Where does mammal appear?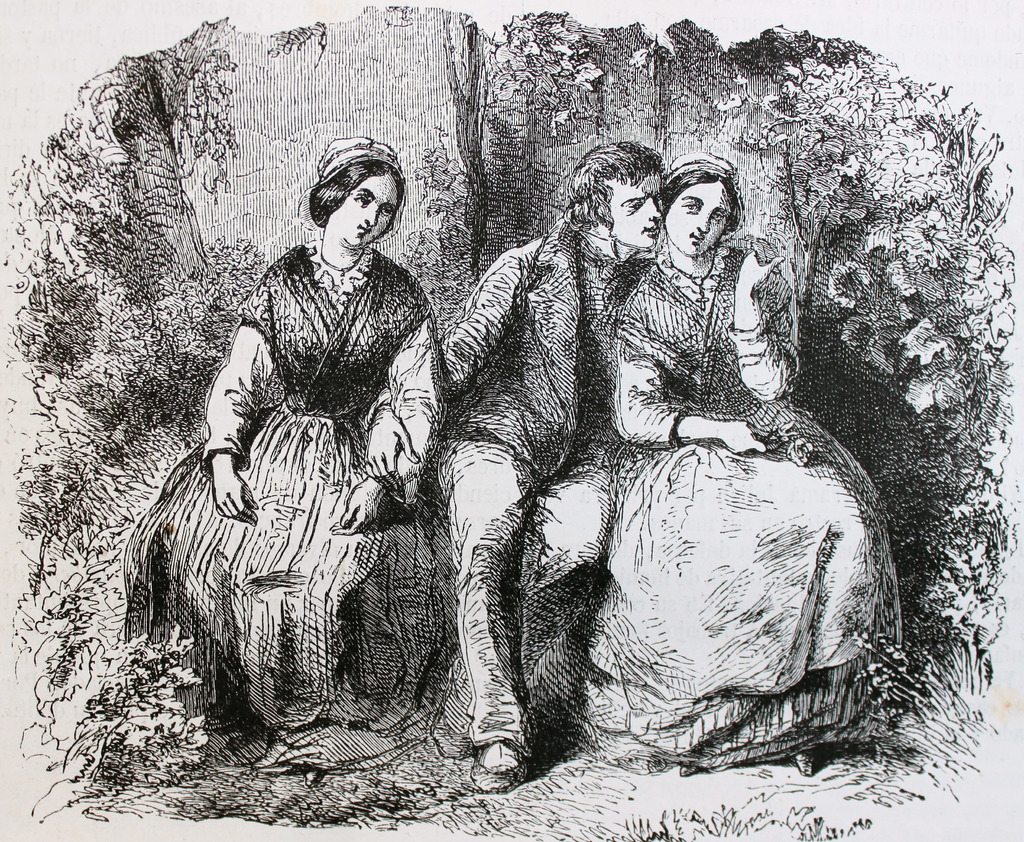
Appears at <bbox>367, 138, 785, 801</bbox>.
